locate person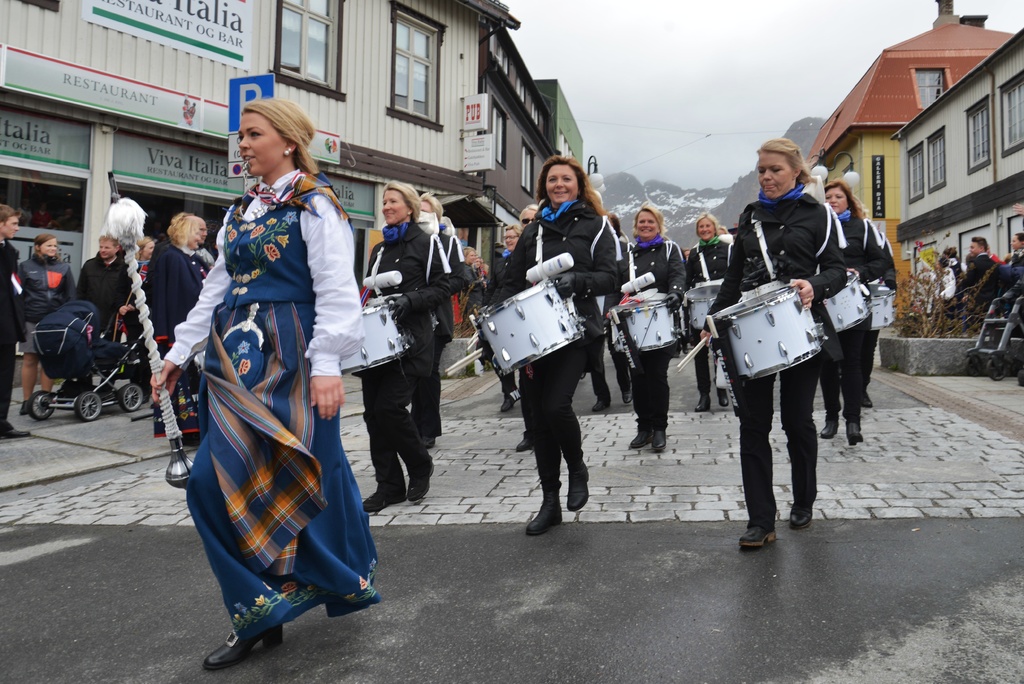
<region>688, 213, 737, 413</region>
